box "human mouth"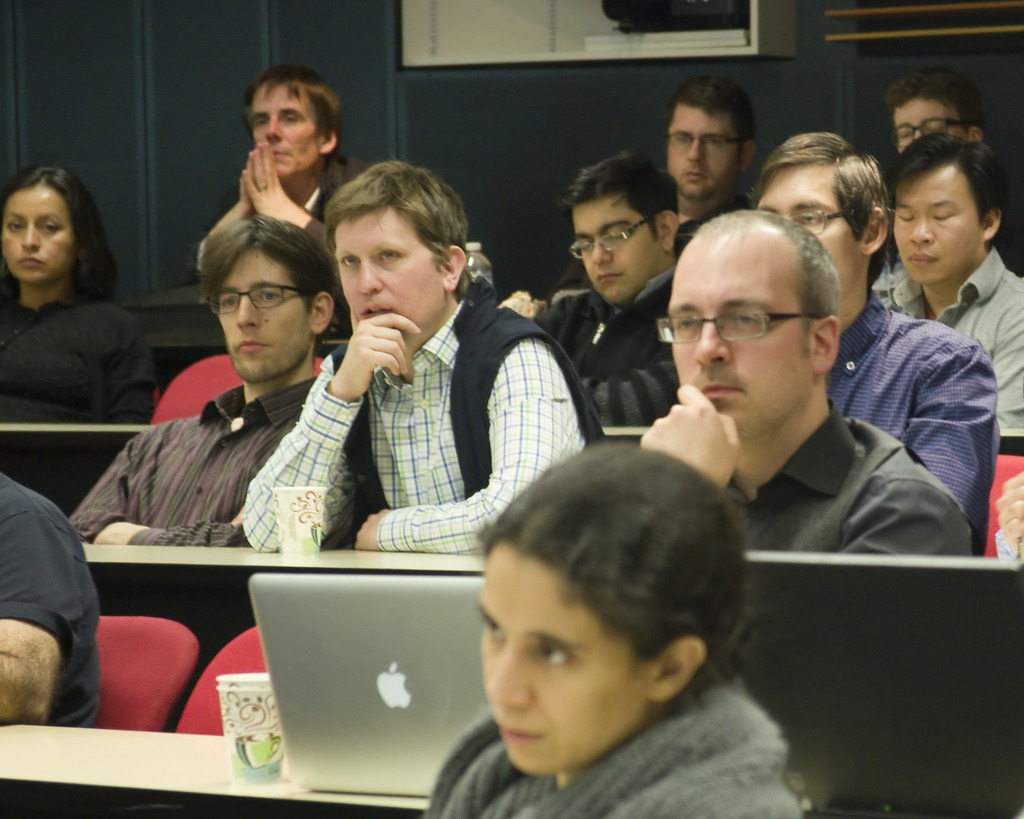
box(907, 250, 941, 269)
